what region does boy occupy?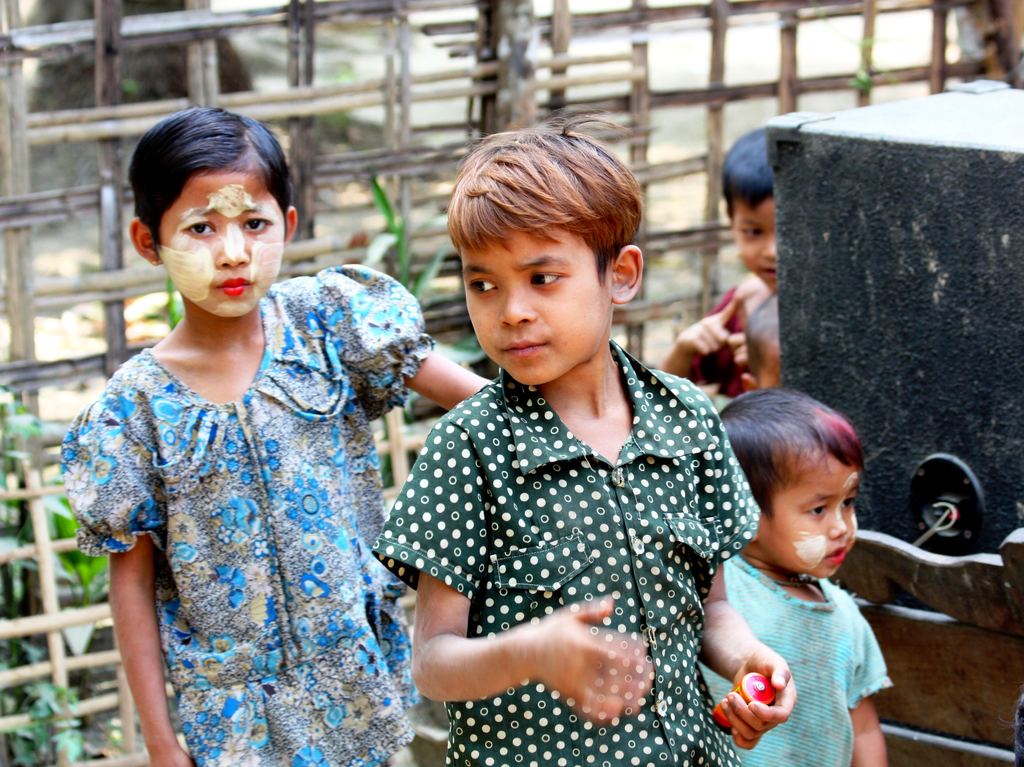
372, 109, 792, 766.
